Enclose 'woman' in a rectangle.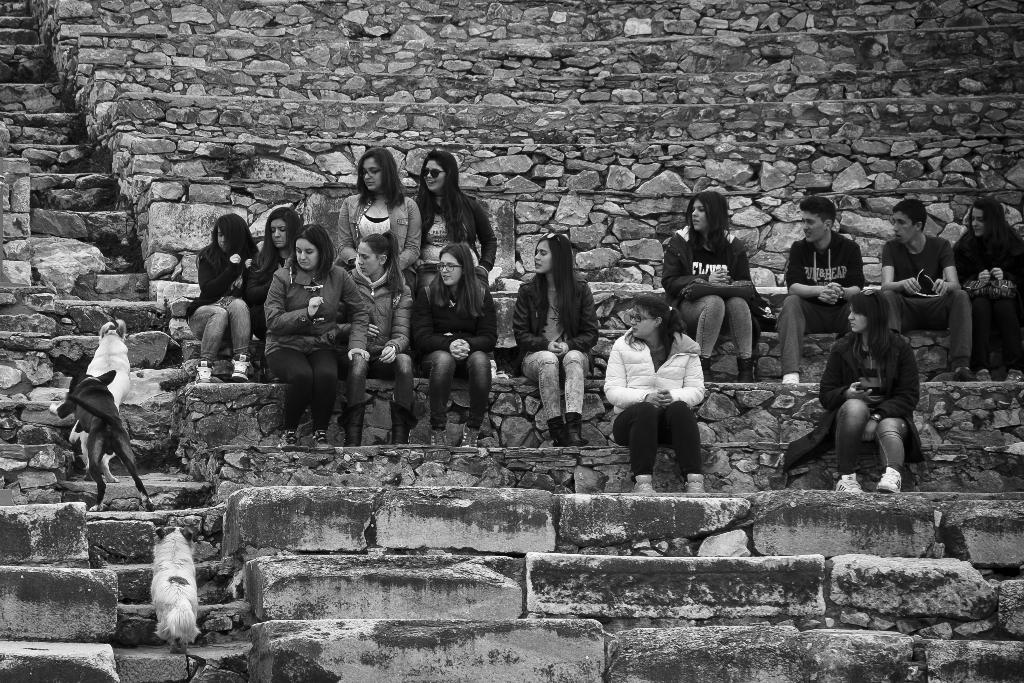
415 244 497 447.
